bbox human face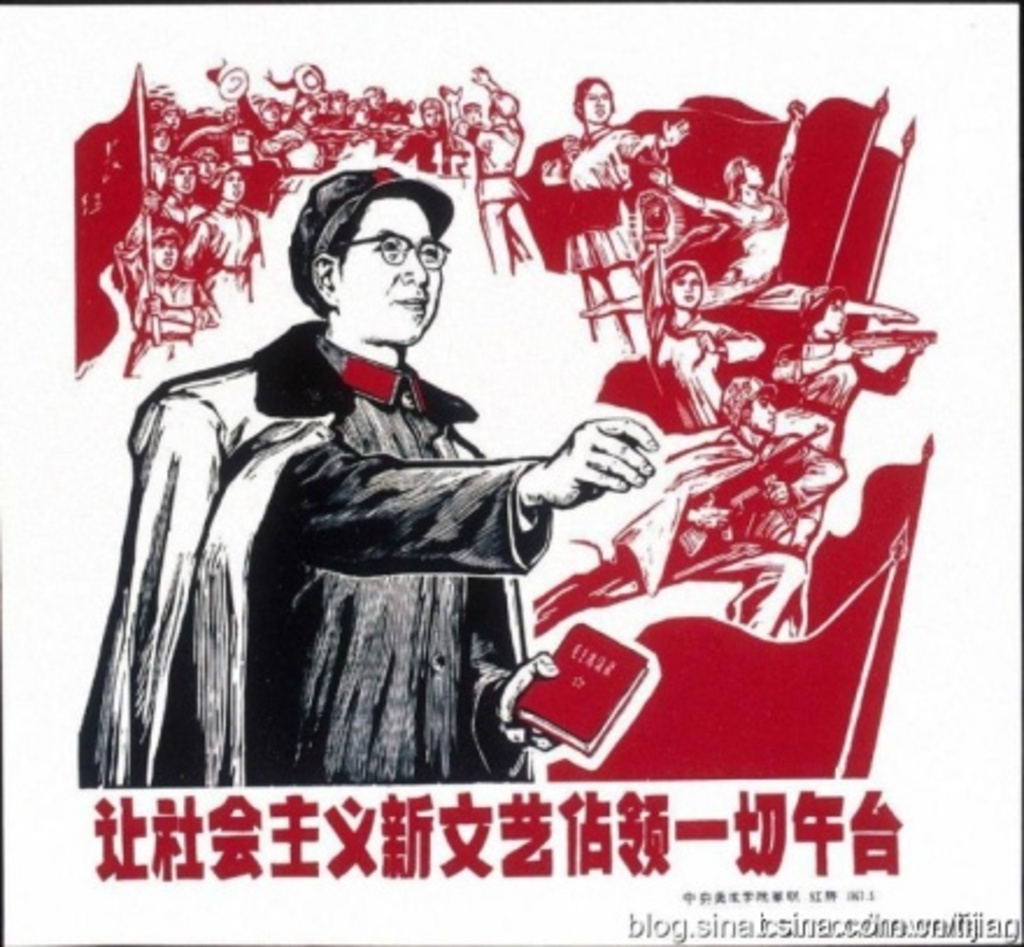
{"x1": 151, "y1": 237, "x2": 177, "y2": 272}
